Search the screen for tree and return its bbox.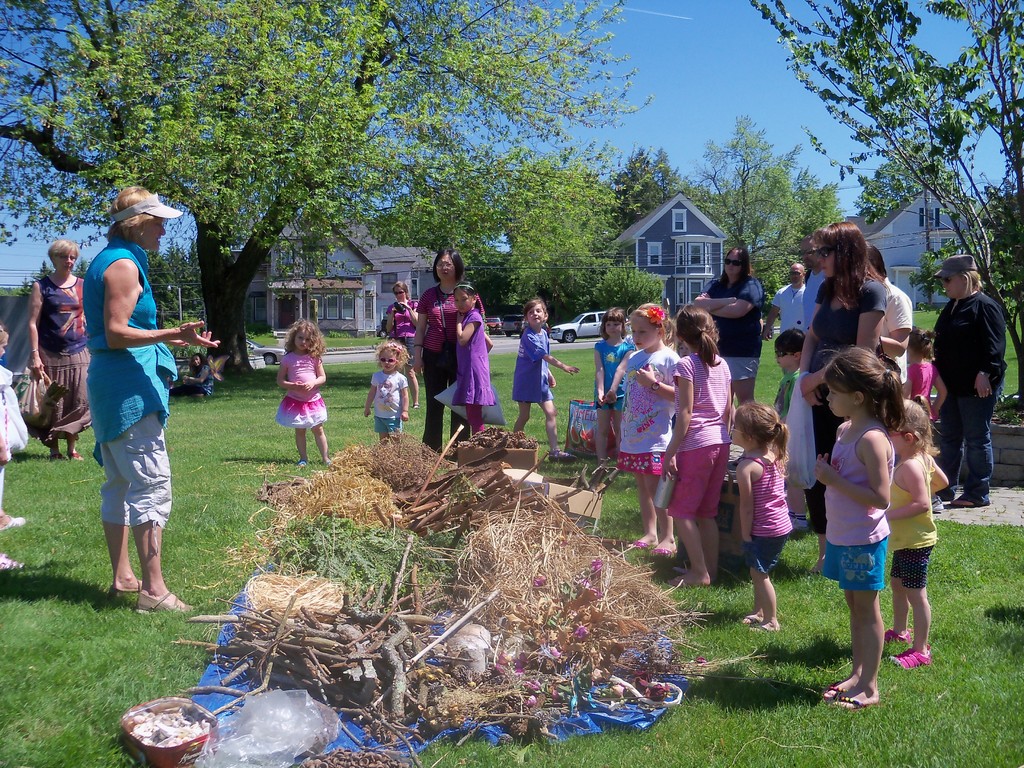
Found: x1=370 y1=141 x2=495 y2=287.
